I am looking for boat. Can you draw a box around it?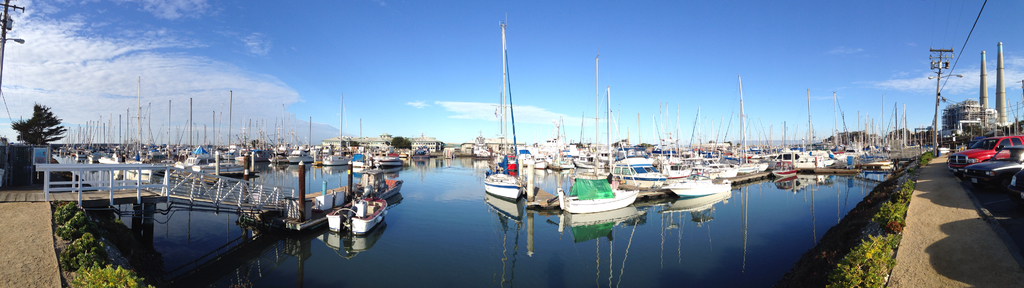
Sure, the bounding box is [x1=485, y1=170, x2=528, y2=201].
